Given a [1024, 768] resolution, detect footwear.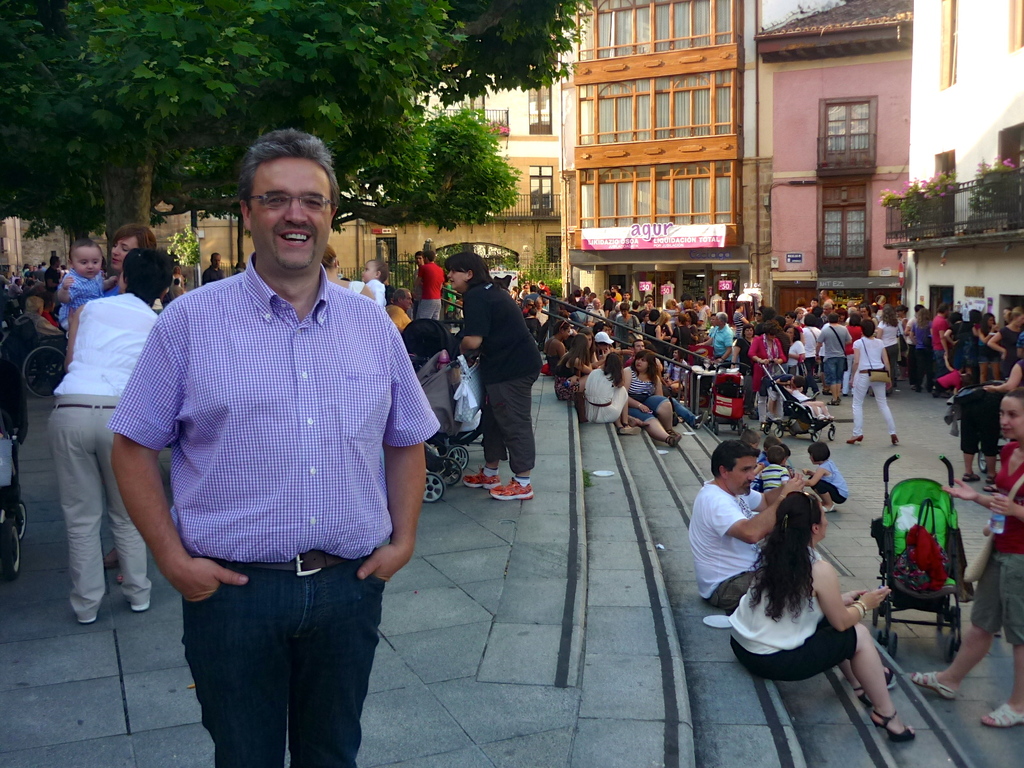
(x1=980, y1=700, x2=1022, y2=732).
